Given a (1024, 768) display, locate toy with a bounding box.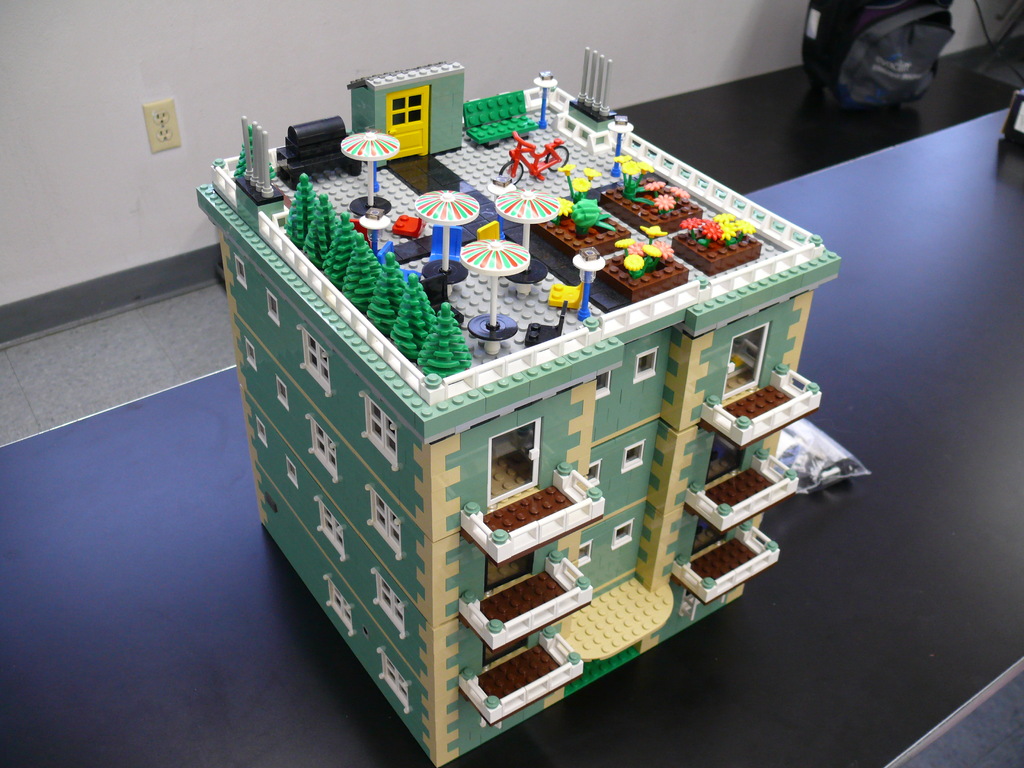
Located: (x1=492, y1=127, x2=577, y2=186).
